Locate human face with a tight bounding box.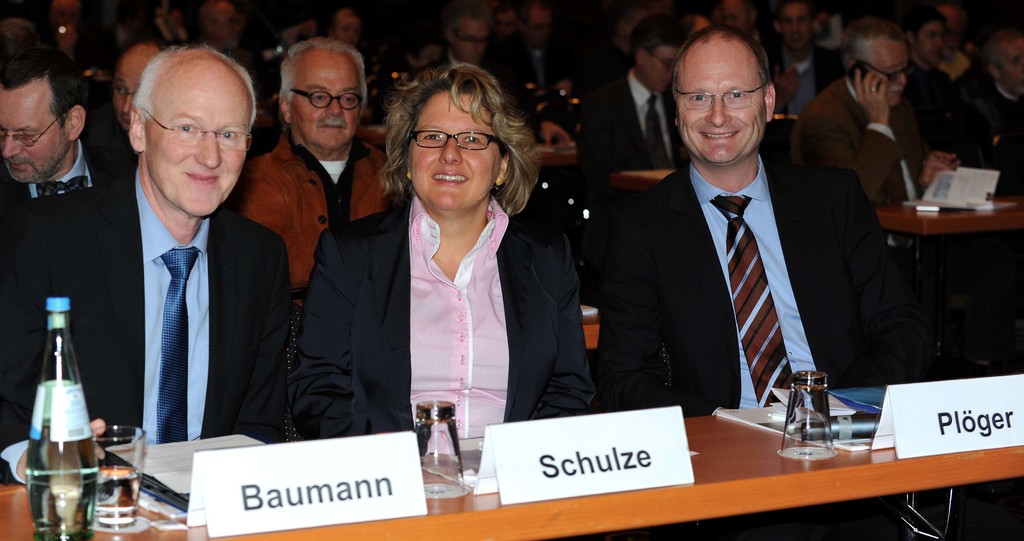
x1=873, y1=44, x2=911, y2=106.
